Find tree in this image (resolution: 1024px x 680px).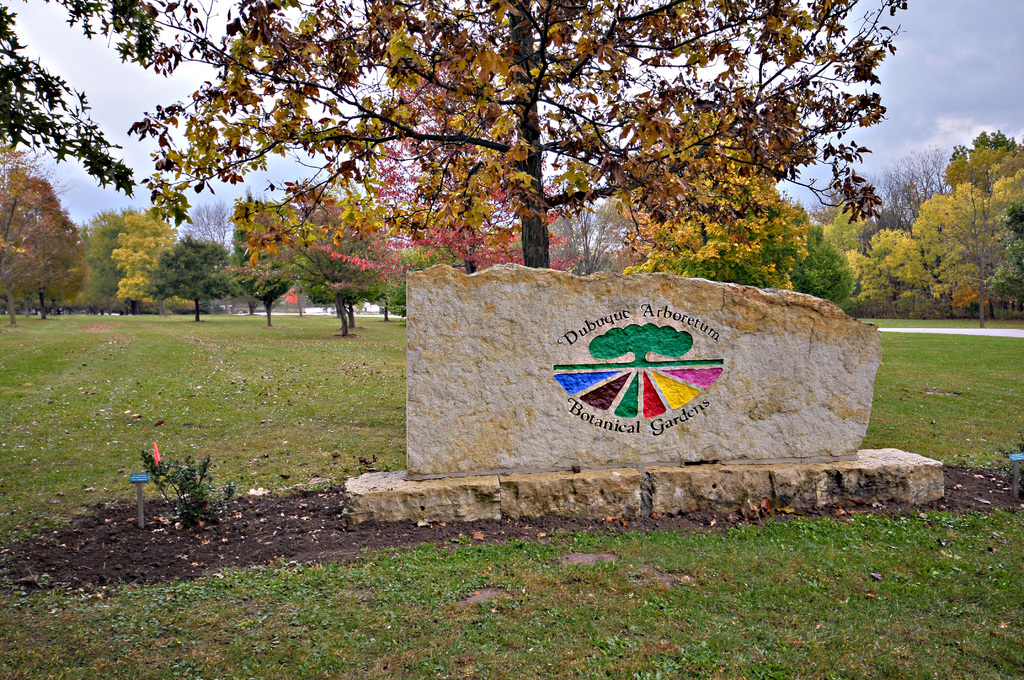
BBox(0, 0, 189, 198).
